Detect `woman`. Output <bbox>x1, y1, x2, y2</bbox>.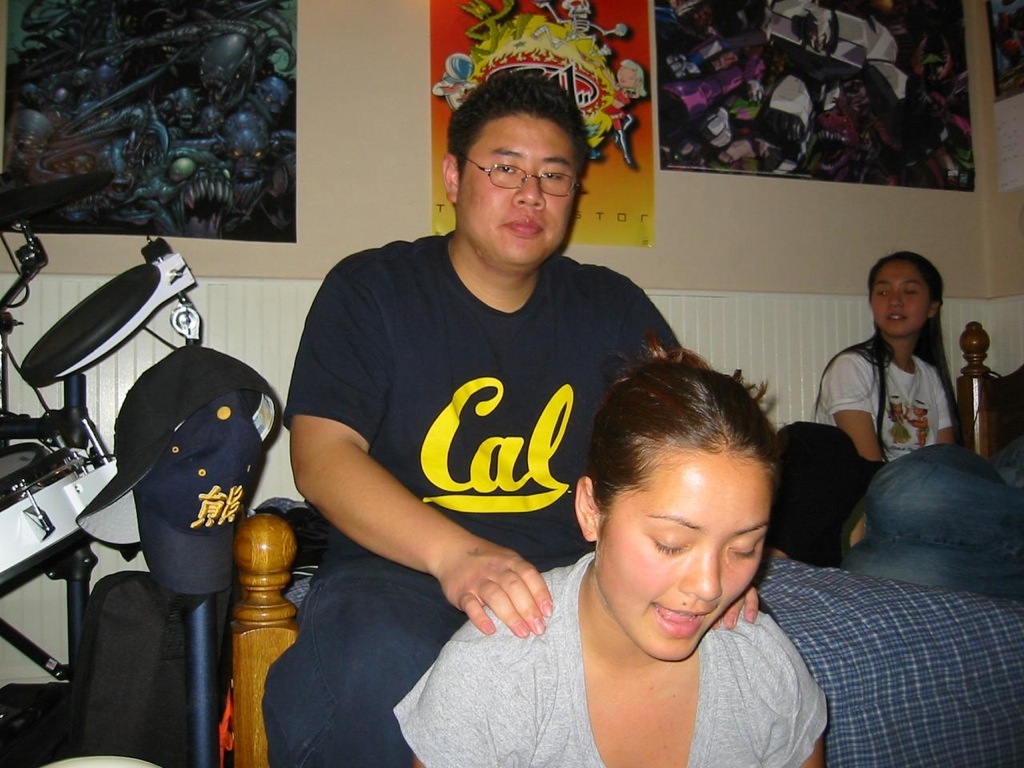
<bbox>495, 311, 832, 758</bbox>.
